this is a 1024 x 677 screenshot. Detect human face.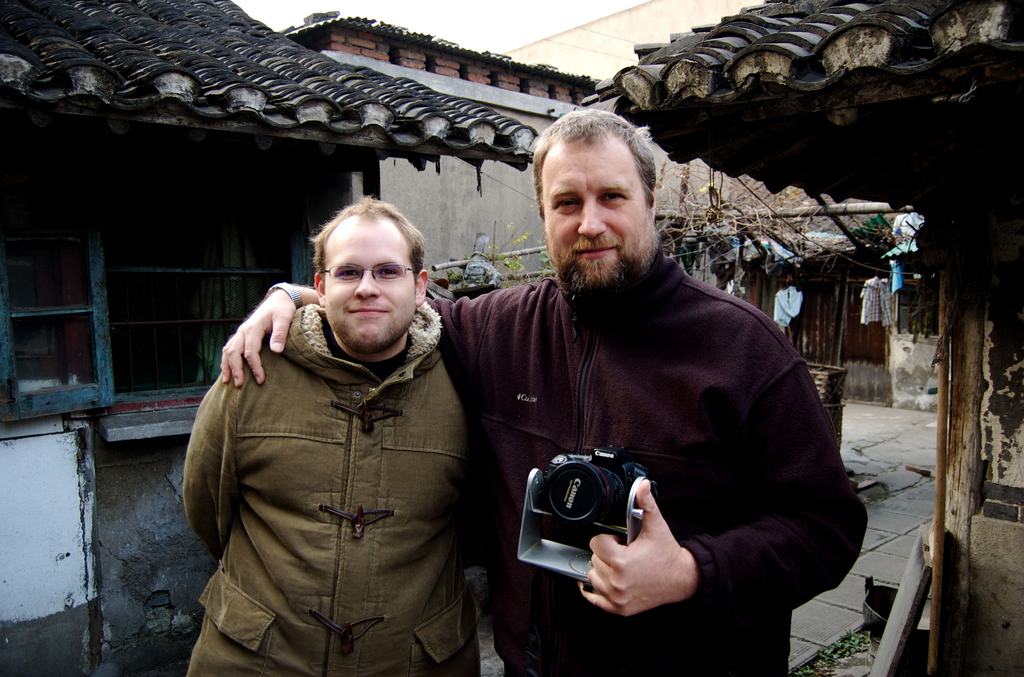
<bbox>539, 136, 650, 304</bbox>.
